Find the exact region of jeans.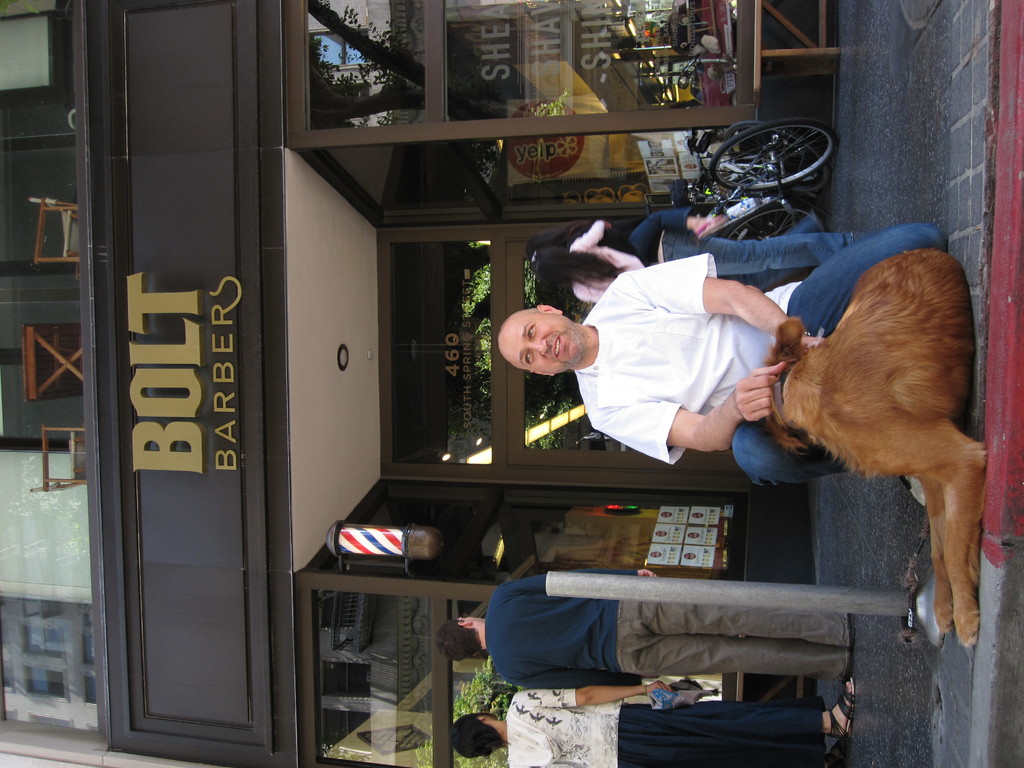
Exact region: crop(662, 230, 857, 274).
